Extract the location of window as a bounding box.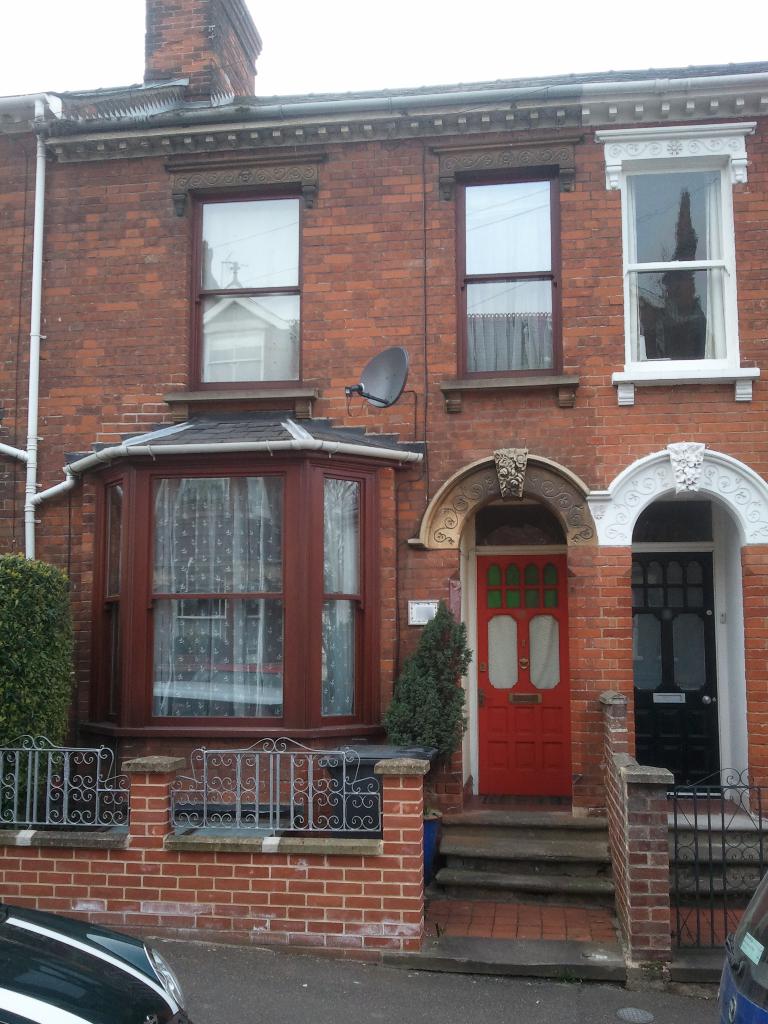
bbox(446, 175, 570, 382).
